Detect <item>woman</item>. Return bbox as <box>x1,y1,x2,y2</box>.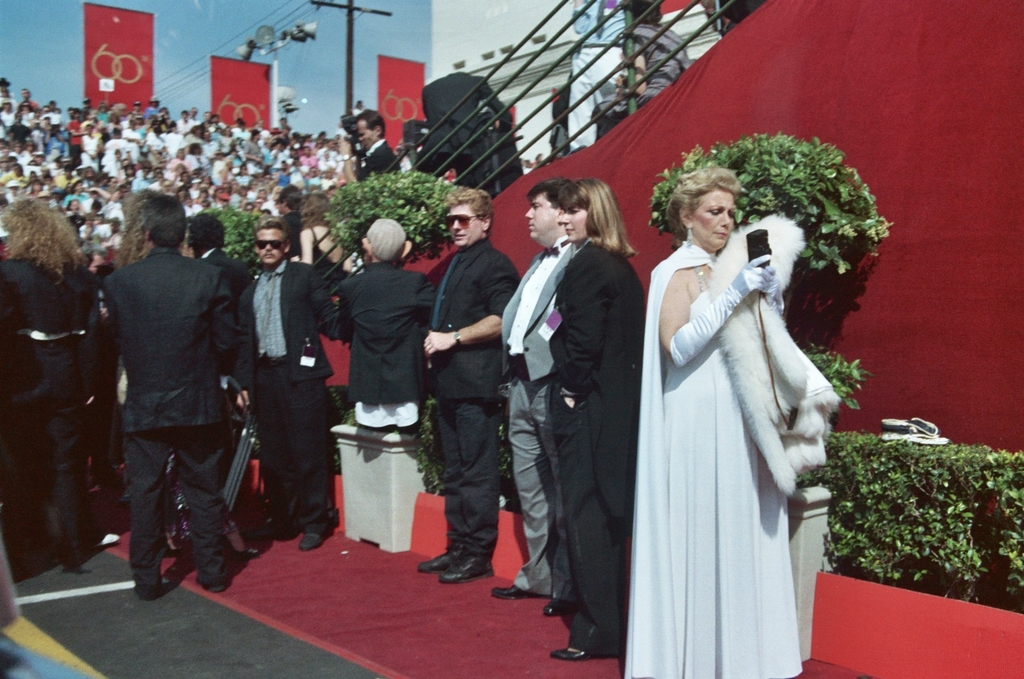
<box>618,166,848,678</box>.
